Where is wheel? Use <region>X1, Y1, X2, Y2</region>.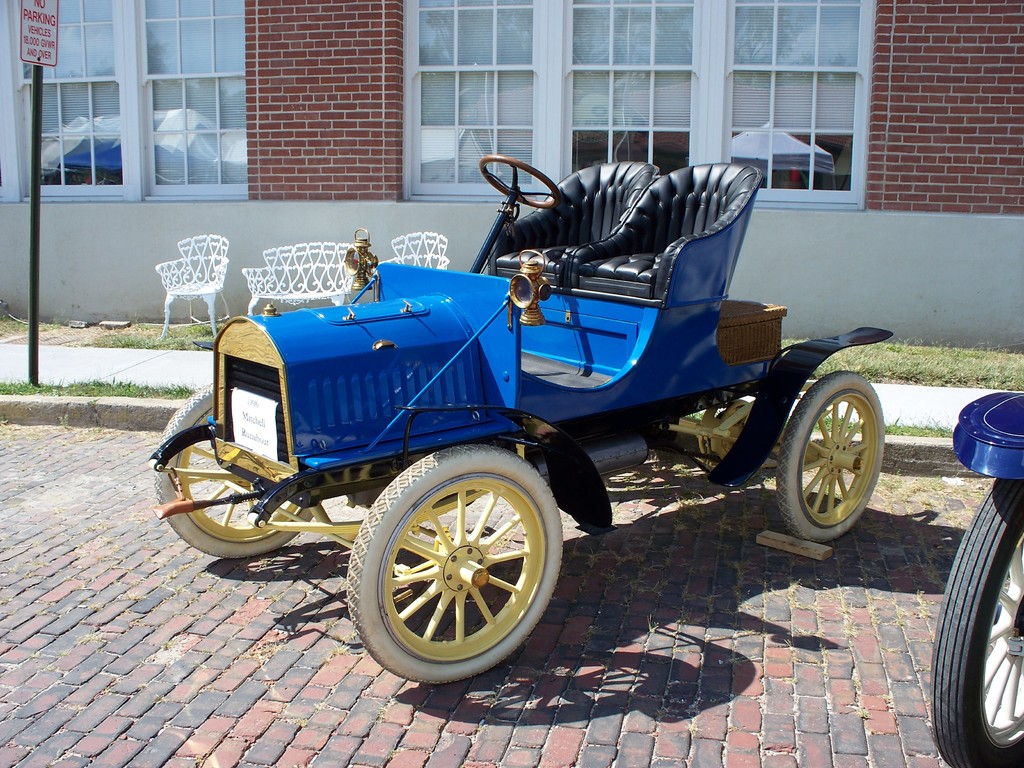
<region>150, 376, 324, 559</region>.
